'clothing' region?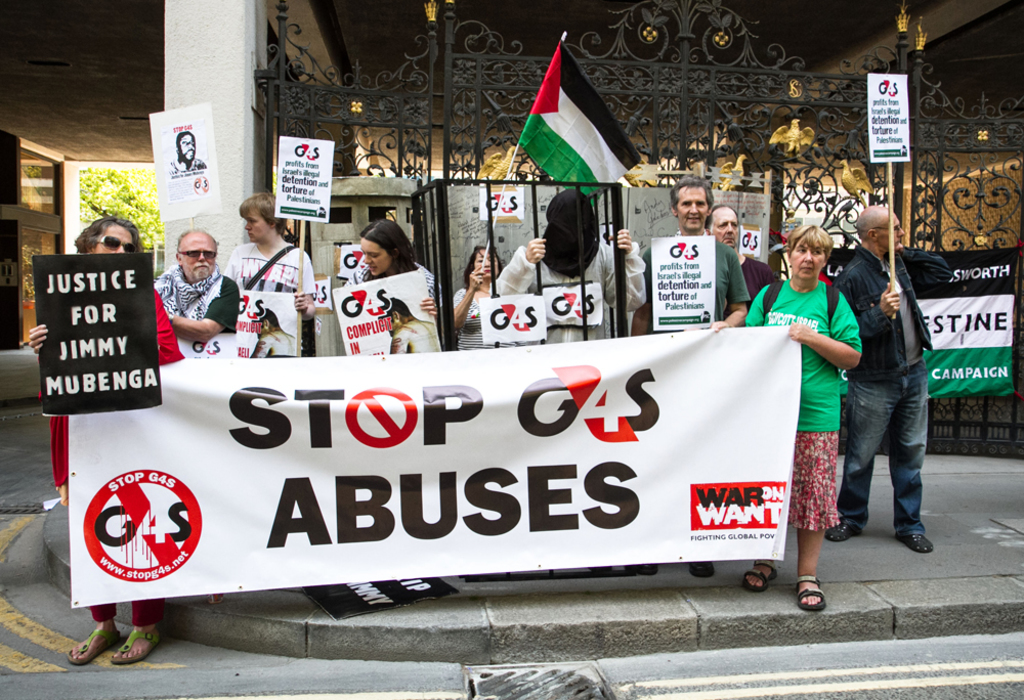
834 250 954 529
